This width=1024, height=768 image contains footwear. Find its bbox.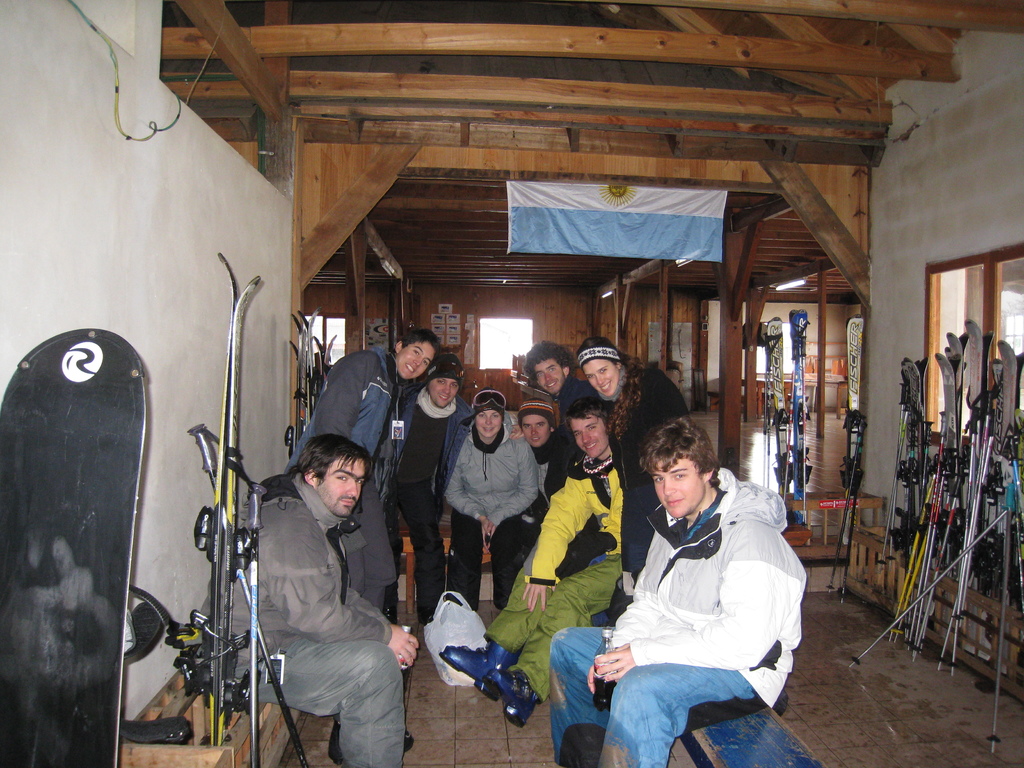
detection(385, 603, 397, 624).
